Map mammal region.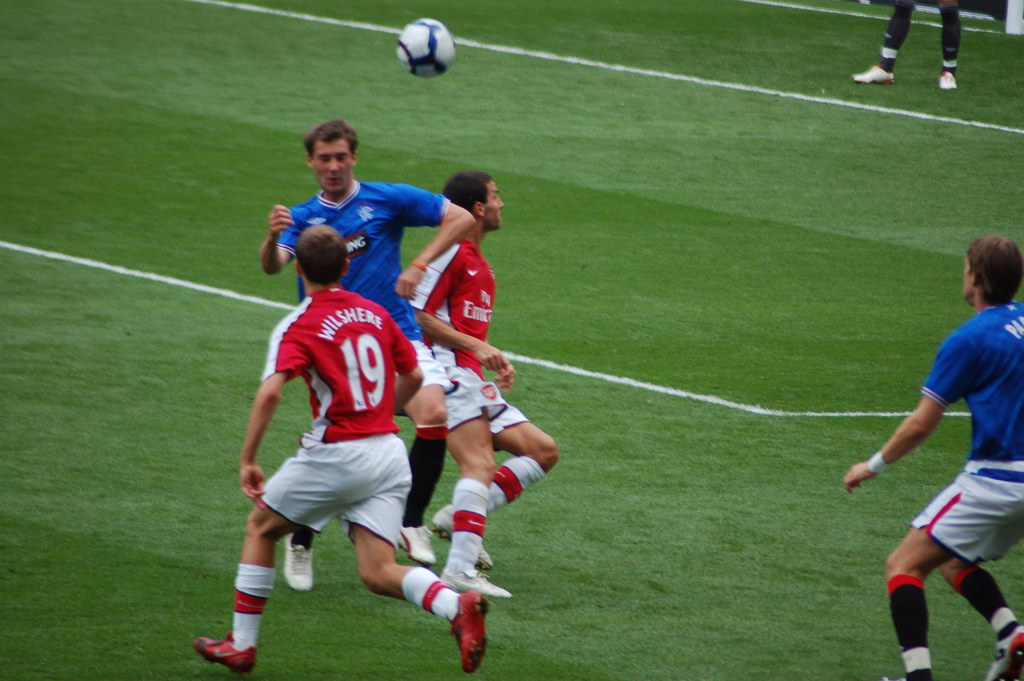
Mapped to rect(845, 221, 1018, 680).
